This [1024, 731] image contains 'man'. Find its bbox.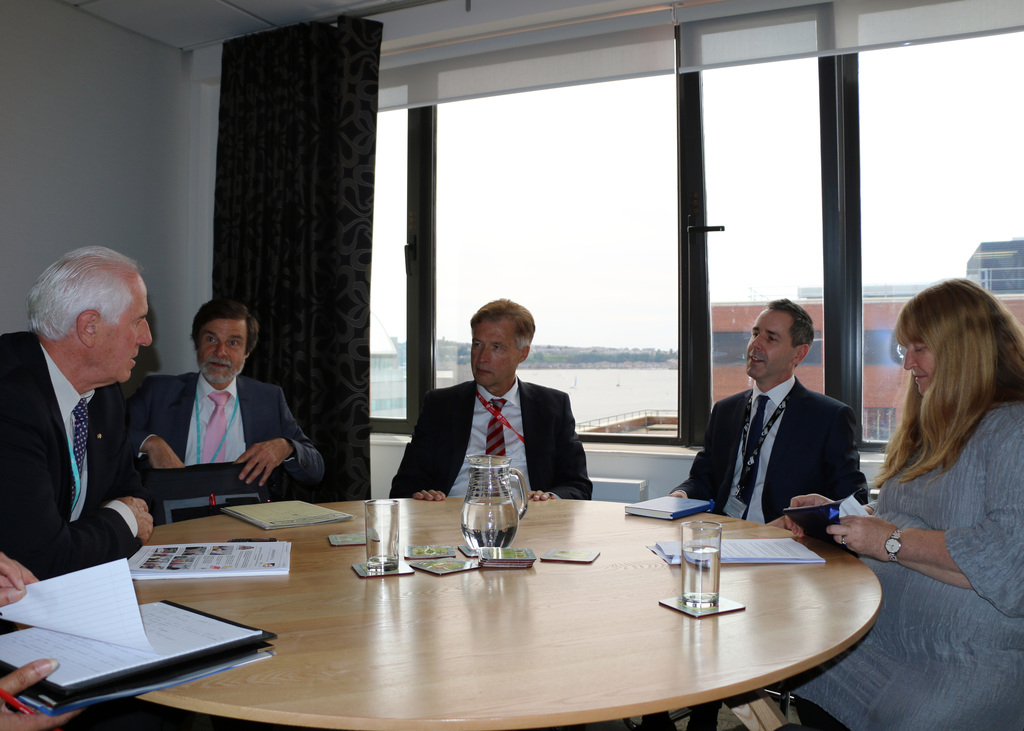
[x1=0, y1=245, x2=159, y2=730].
